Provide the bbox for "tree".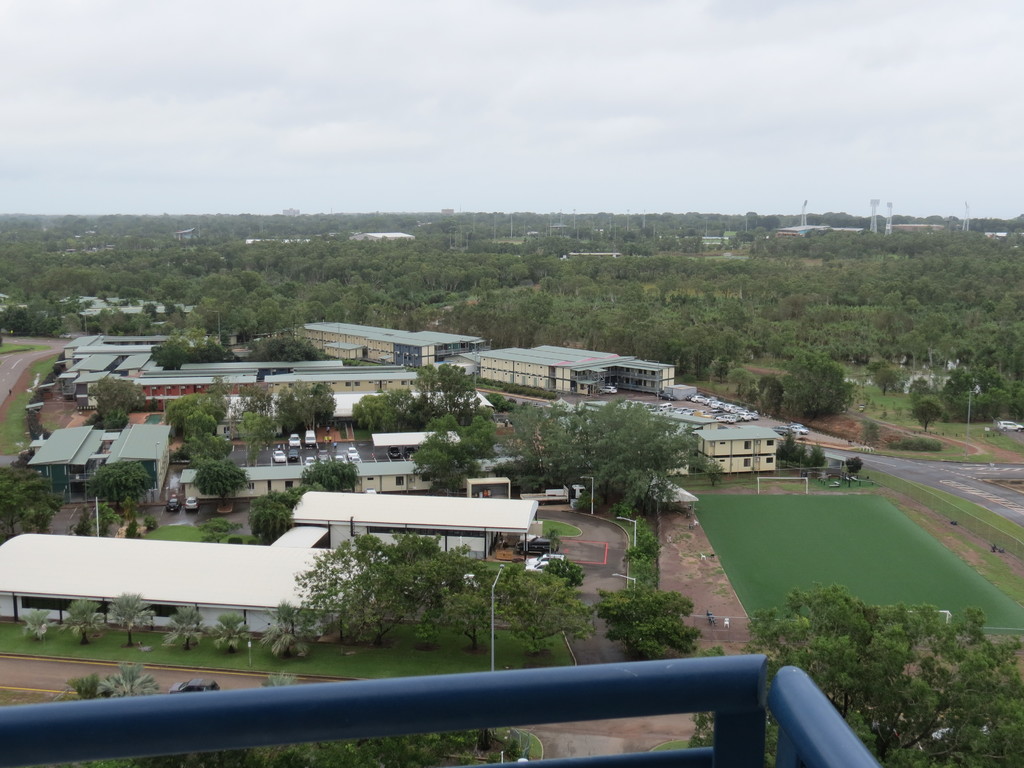
209 616 249 651.
